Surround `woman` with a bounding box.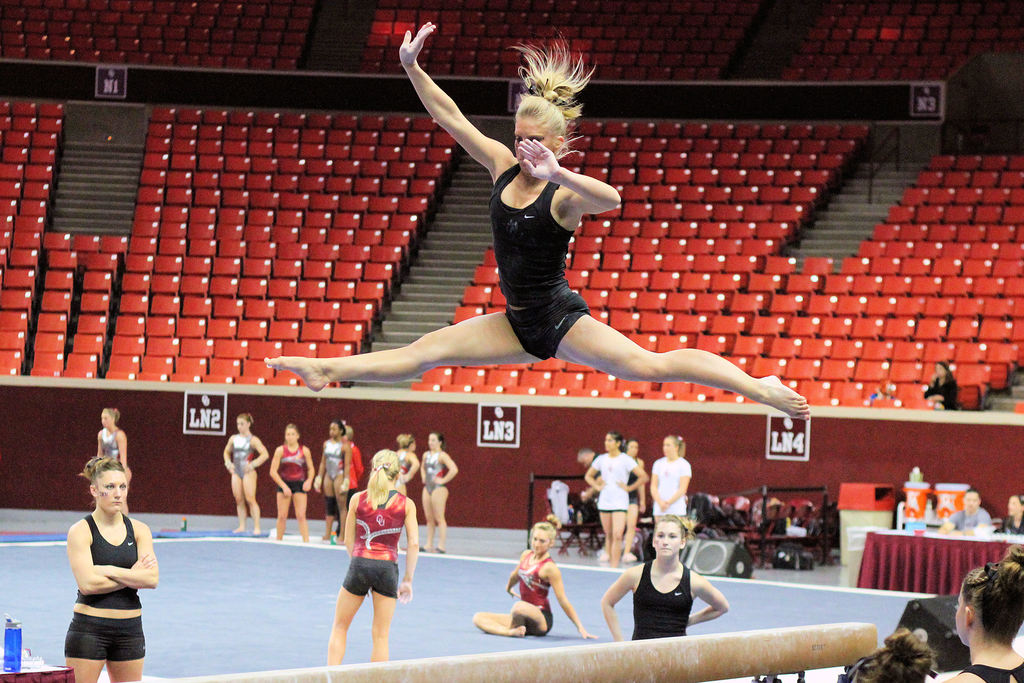
(52, 452, 154, 666).
